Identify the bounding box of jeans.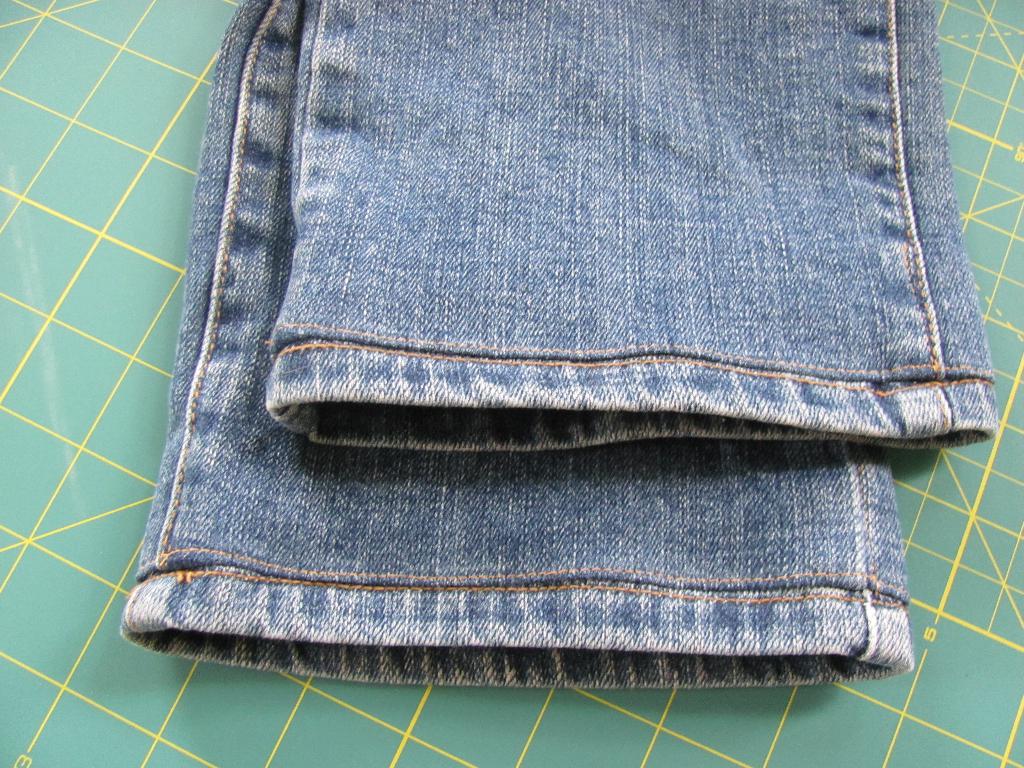
locate(107, 0, 1002, 741).
